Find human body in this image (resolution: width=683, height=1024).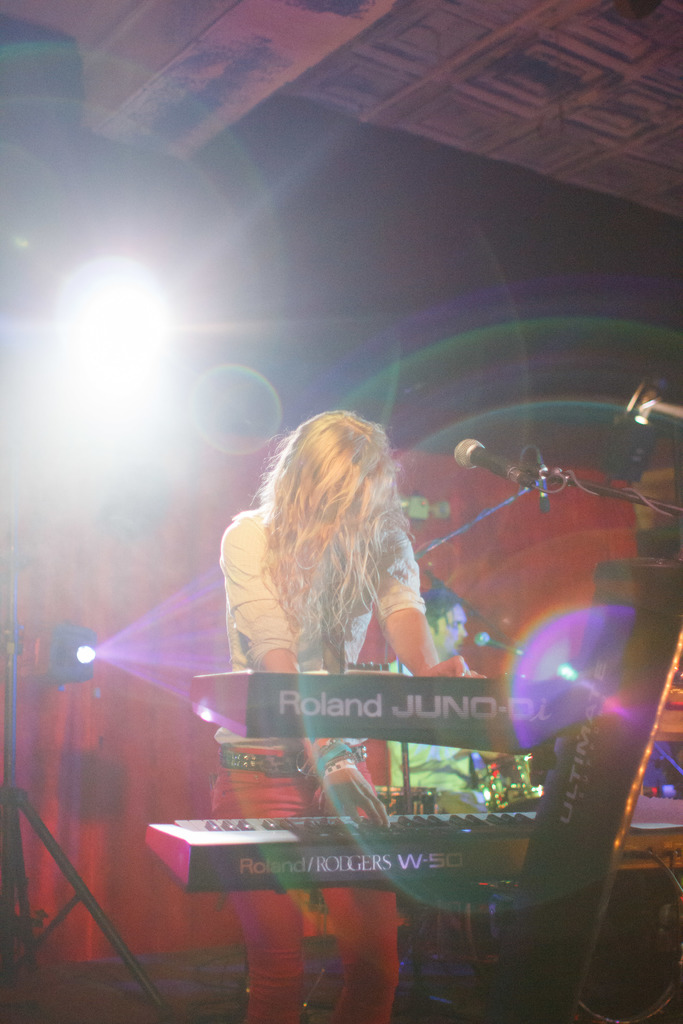
x1=206, y1=415, x2=471, y2=785.
